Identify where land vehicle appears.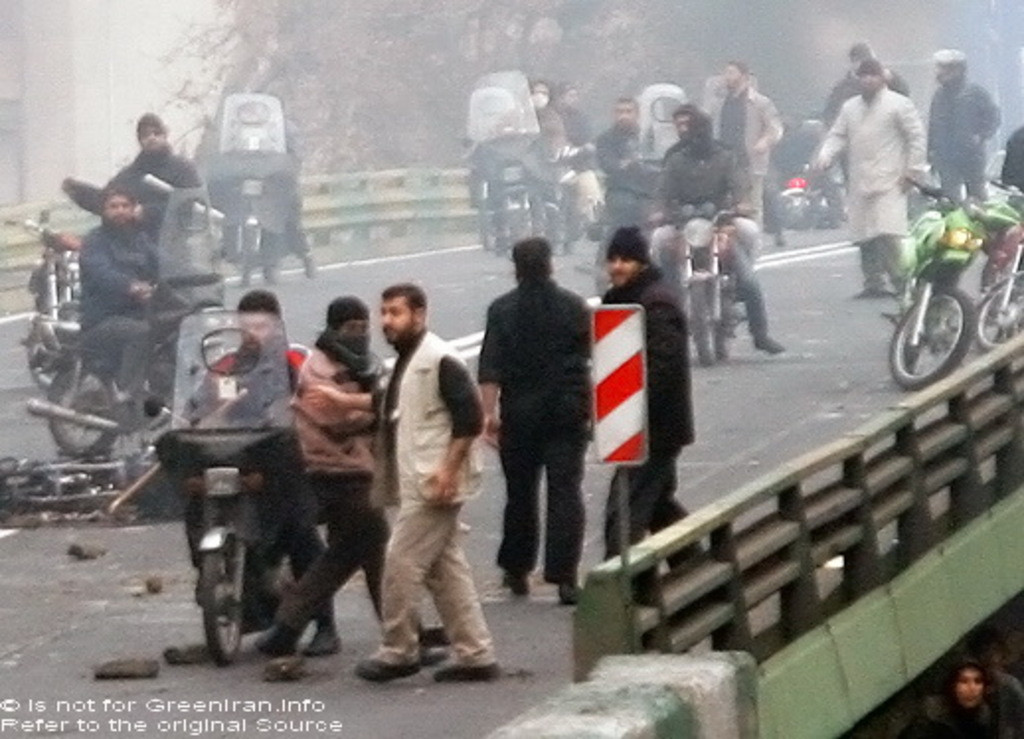
Appears at BBox(144, 308, 300, 656).
